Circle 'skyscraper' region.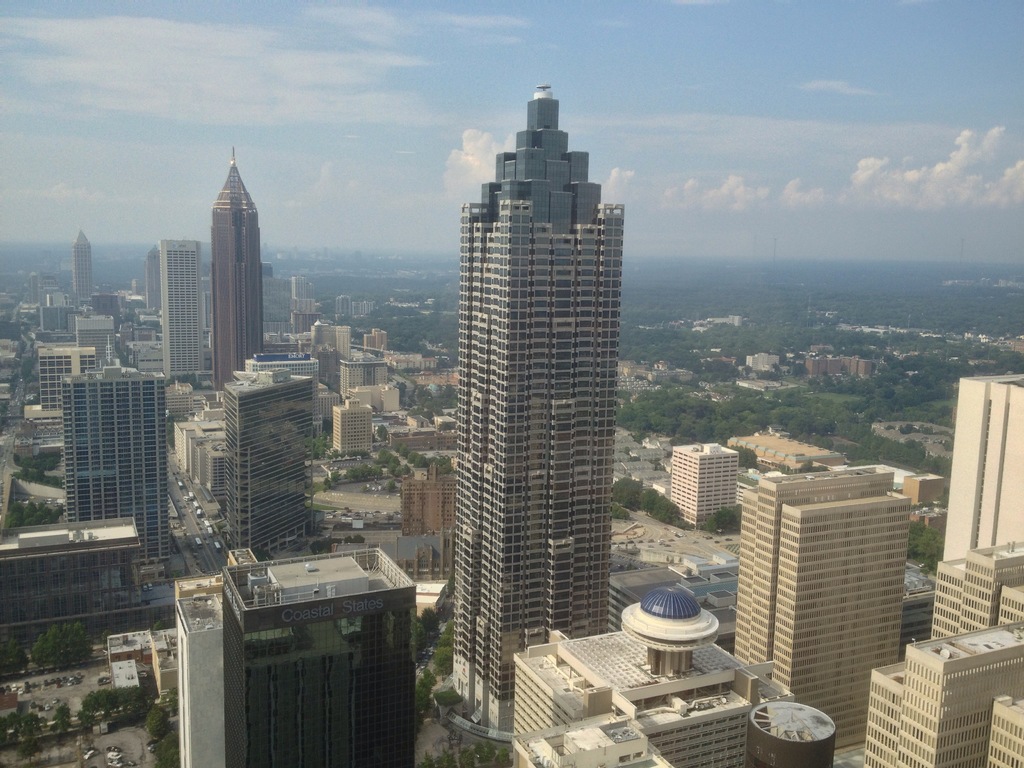
Region: (91, 291, 123, 332).
